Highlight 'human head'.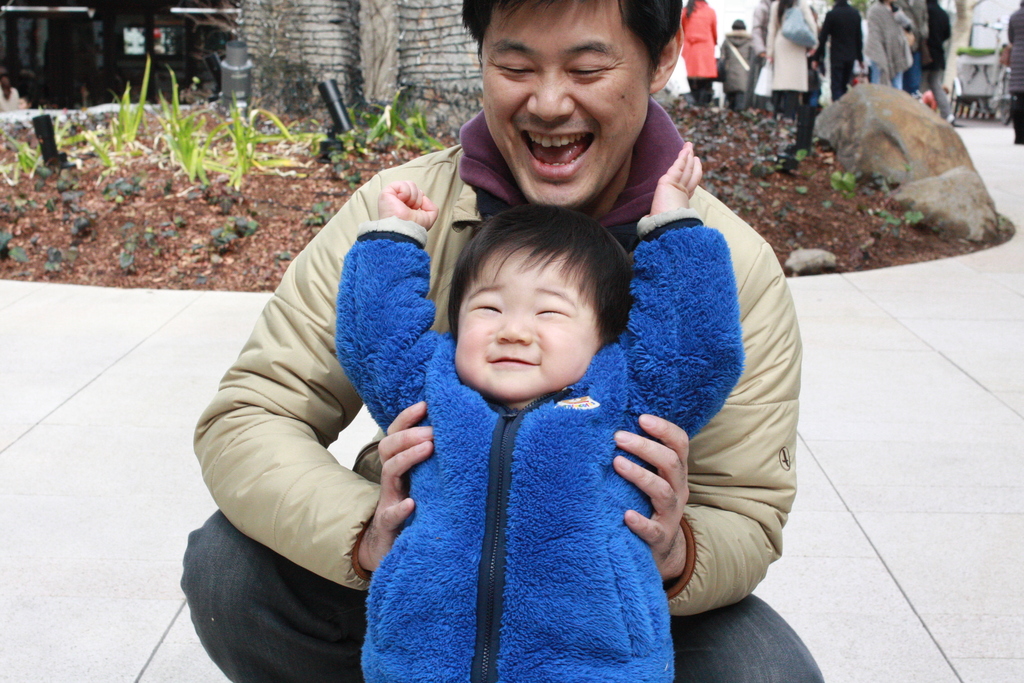
Highlighted region: select_region(413, 202, 644, 409).
